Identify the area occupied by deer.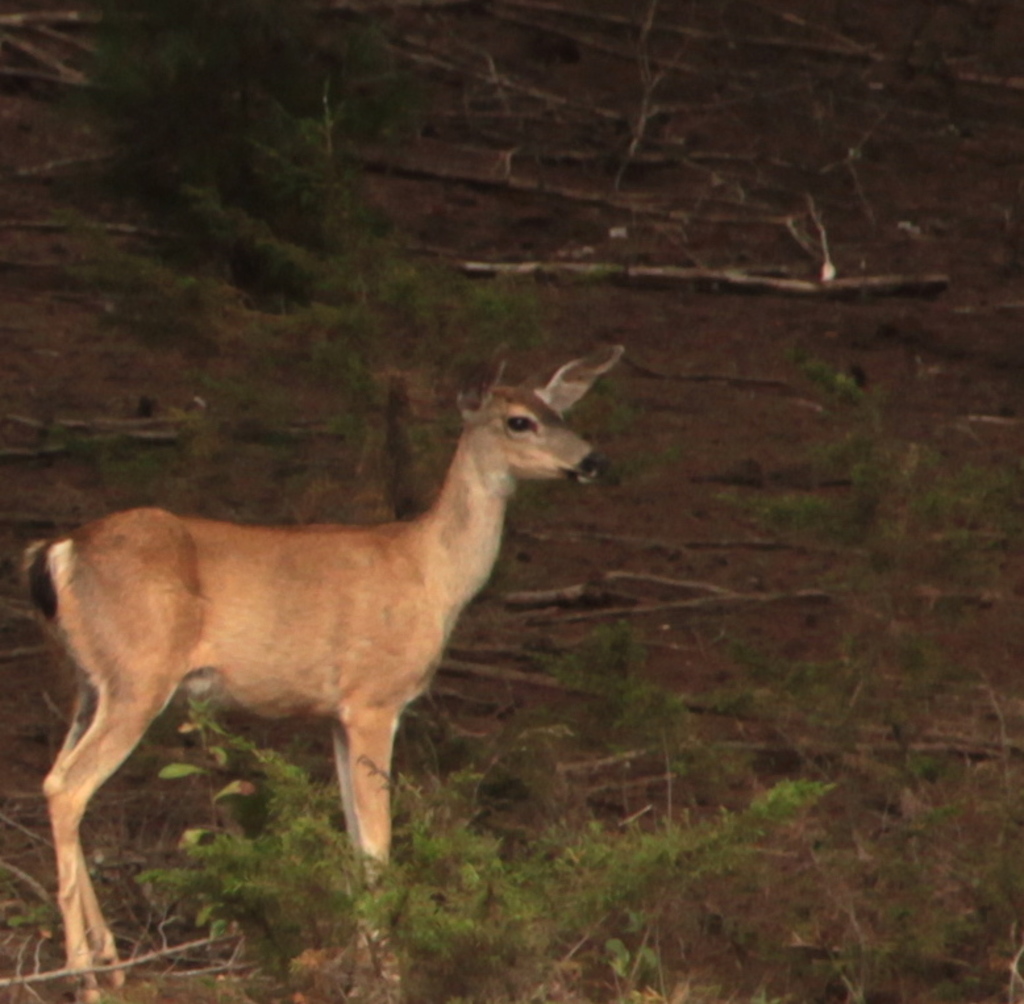
Area: rect(17, 339, 628, 1000).
